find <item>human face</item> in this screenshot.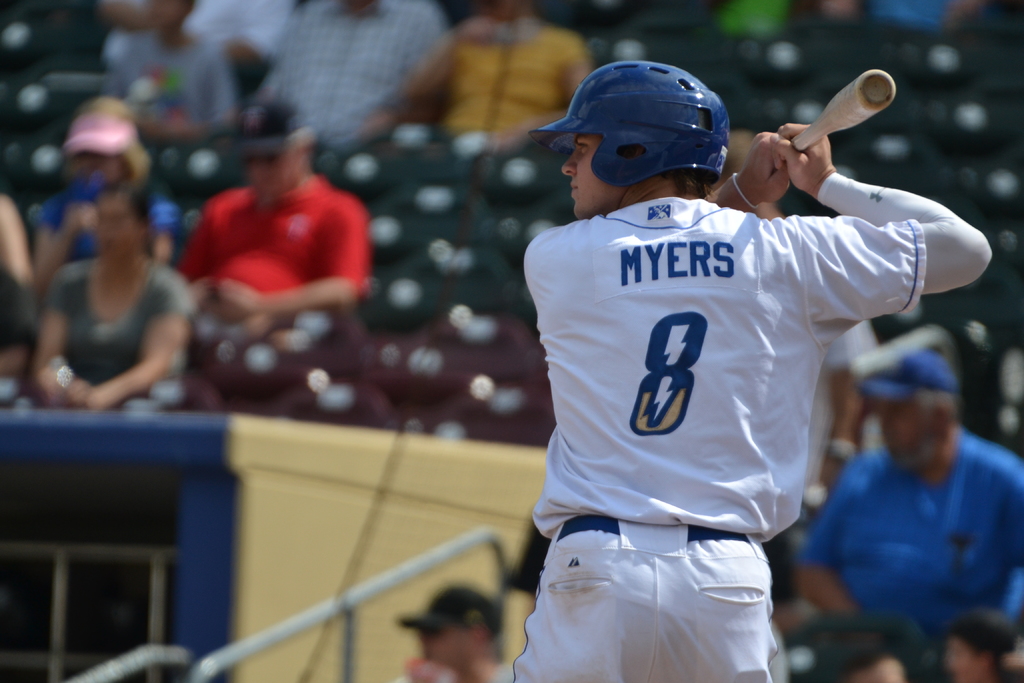
The bounding box for <item>human face</item> is box(94, 194, 144, 268).
